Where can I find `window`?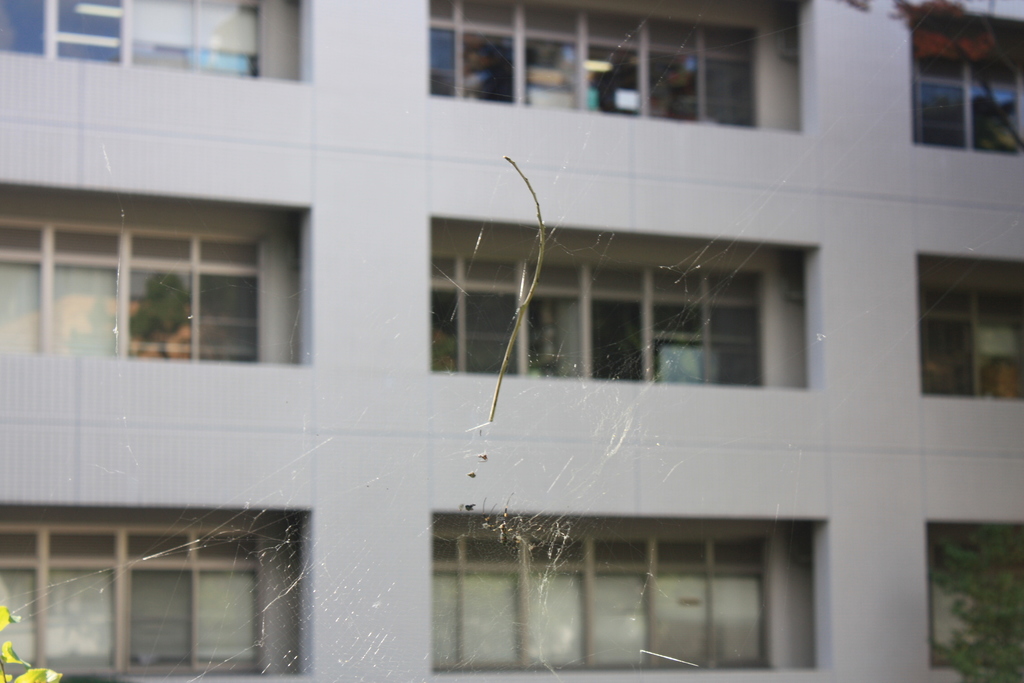
You can find it at 427 514 822 671.
